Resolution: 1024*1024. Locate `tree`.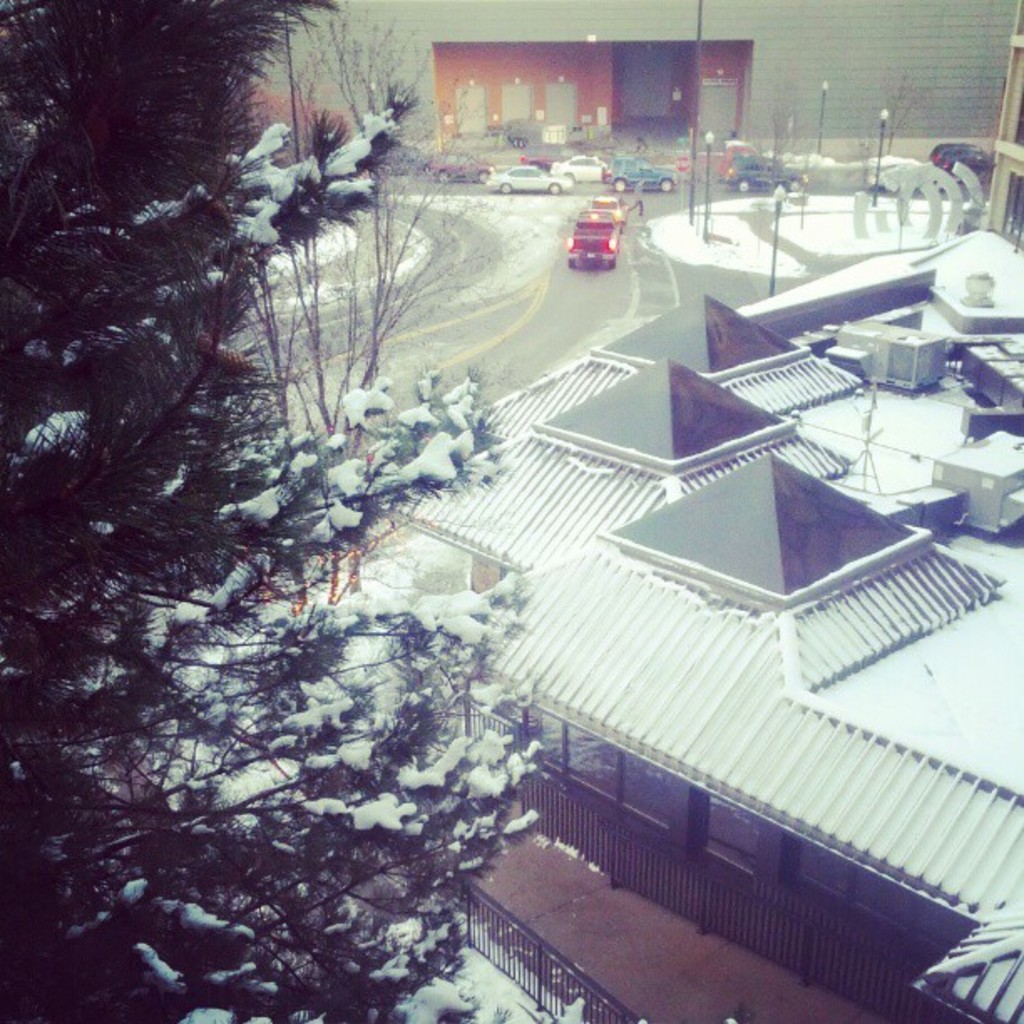
<region>0, 2, 529, 1022</region>.
